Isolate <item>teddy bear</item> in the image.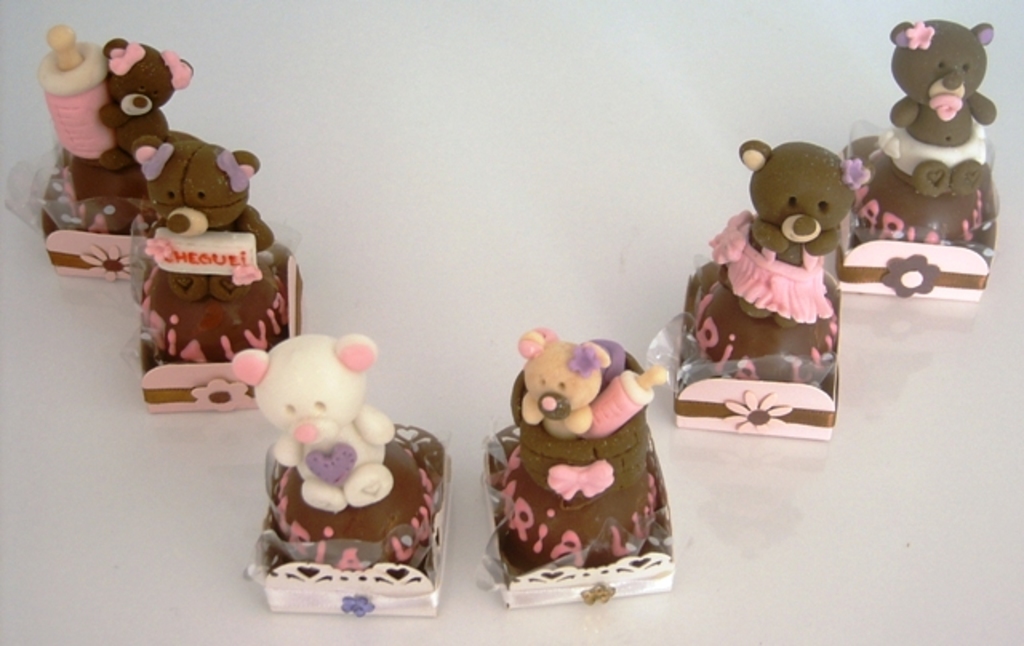
Isolated region: [709, 138, 875, 334].
